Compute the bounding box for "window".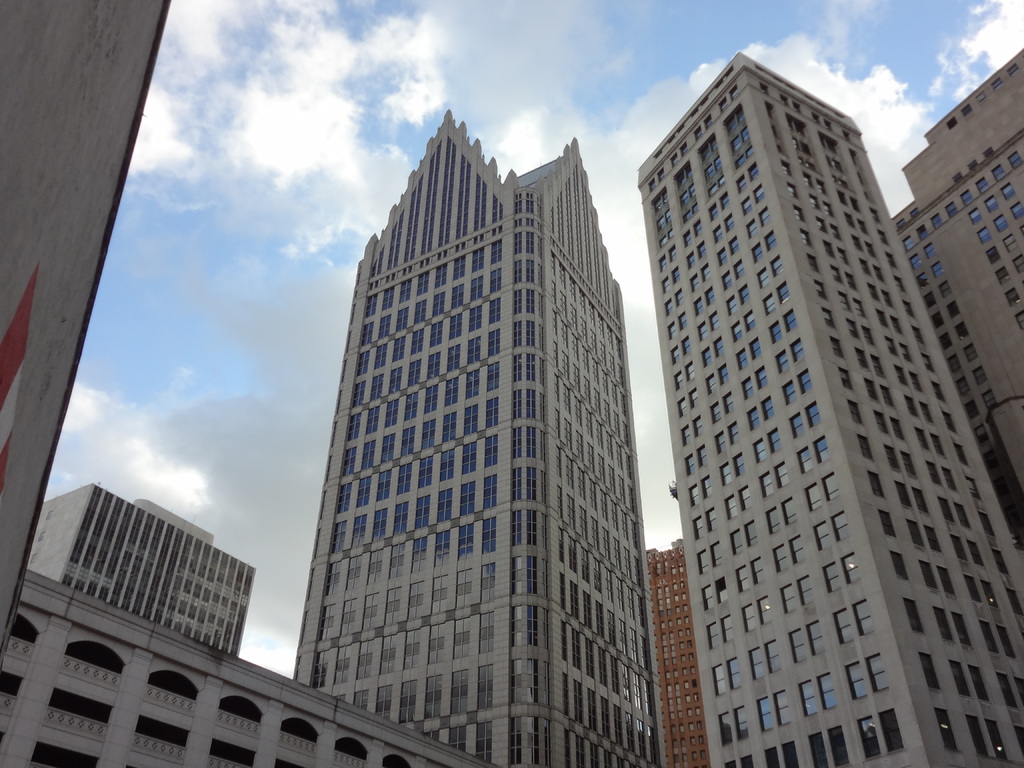
locate(692, 233, 710, 260).
